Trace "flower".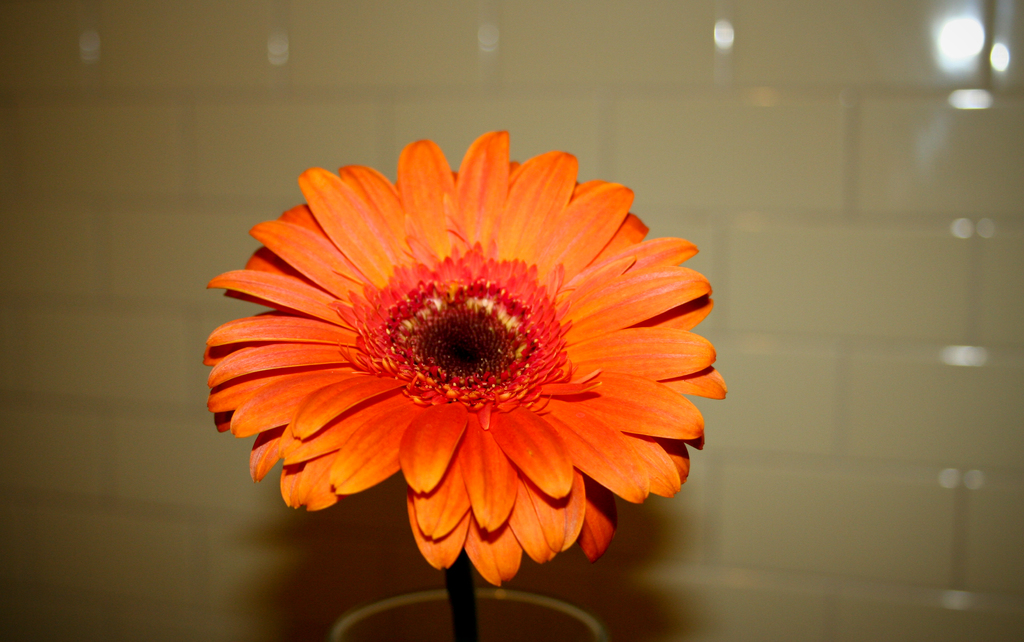
Traced to {"x1": 207, "y1": 141, "x2": 690, "y2": 588}.
